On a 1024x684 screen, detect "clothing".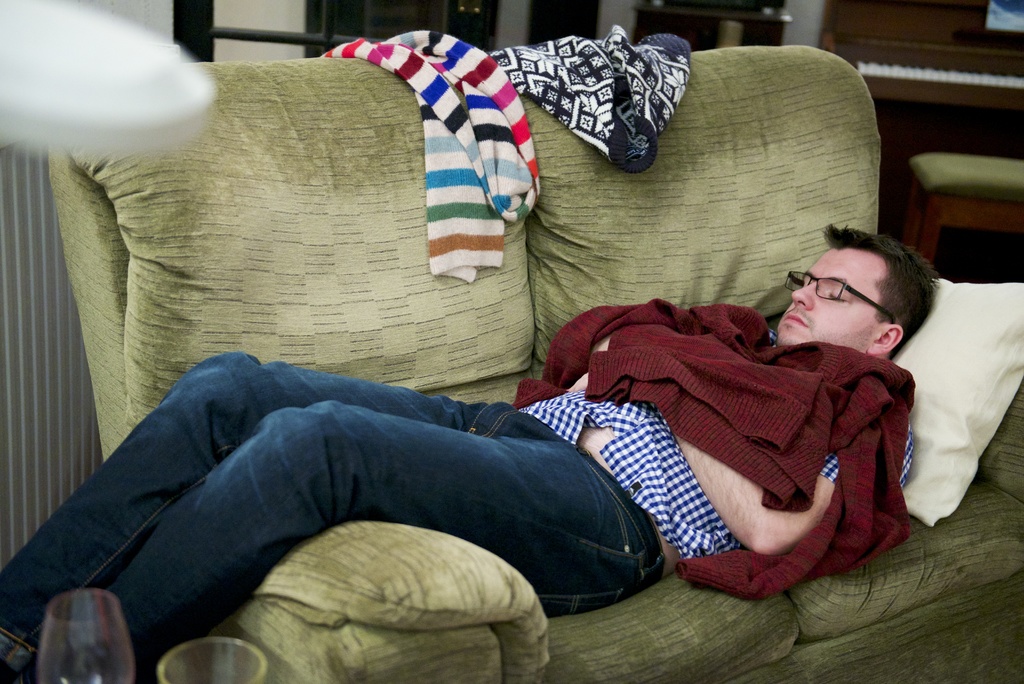
0,350,493,681.
